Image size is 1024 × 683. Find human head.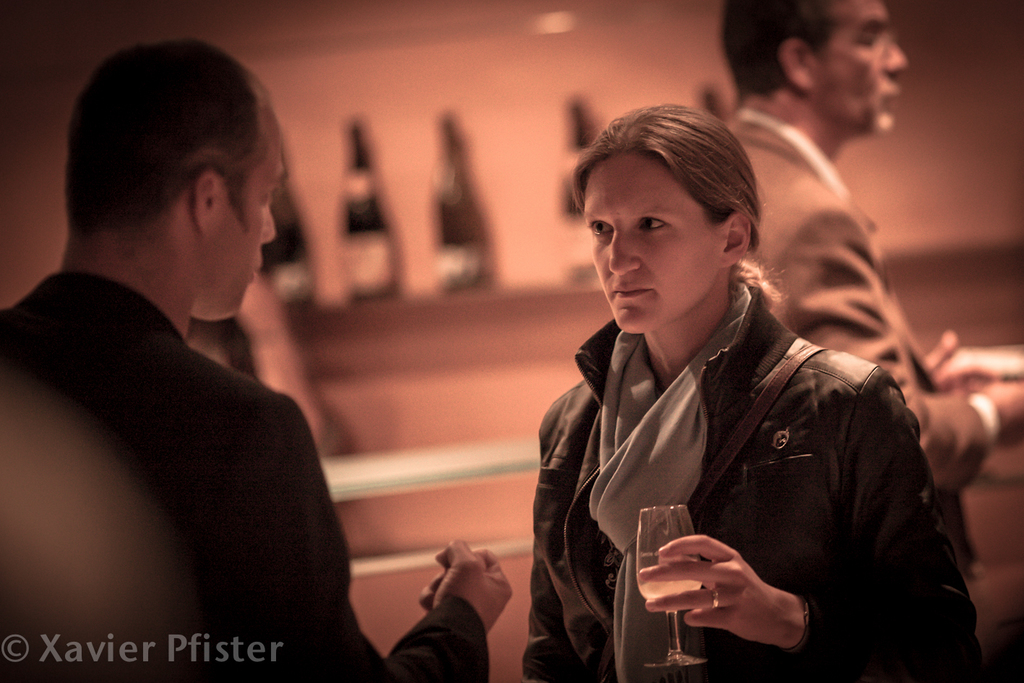
62,35,279,323.
